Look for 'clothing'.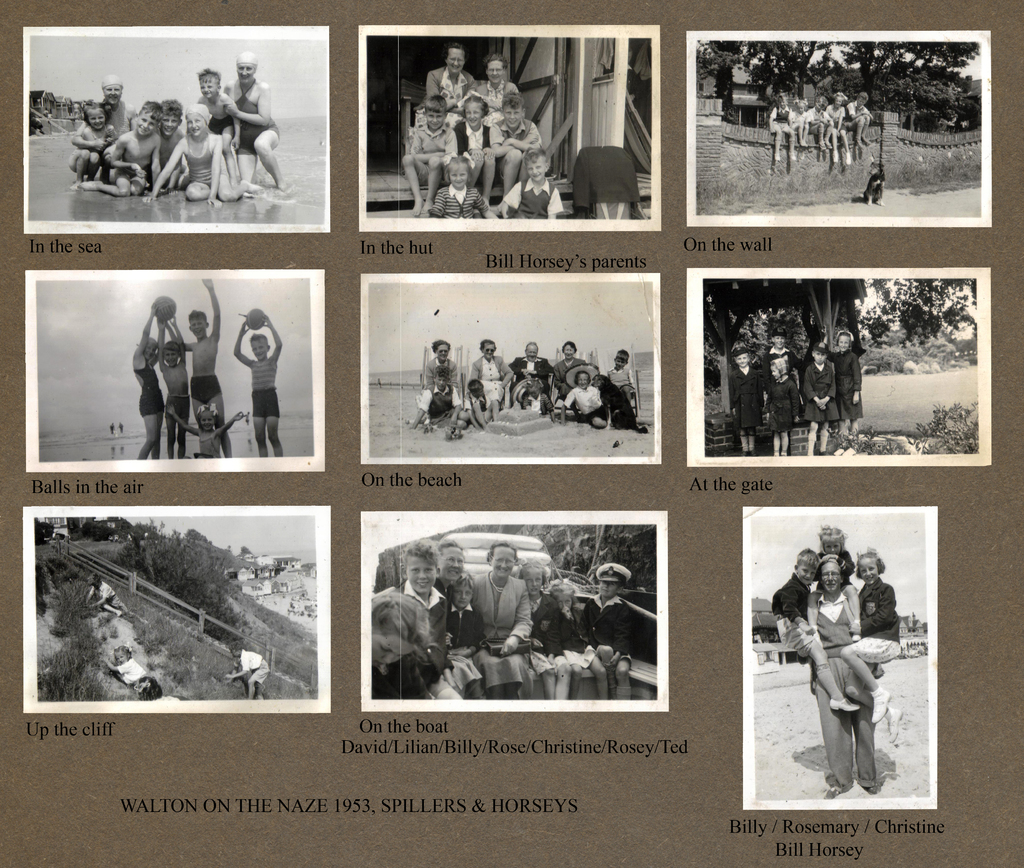
Found: (422, 356, 456, 383).
